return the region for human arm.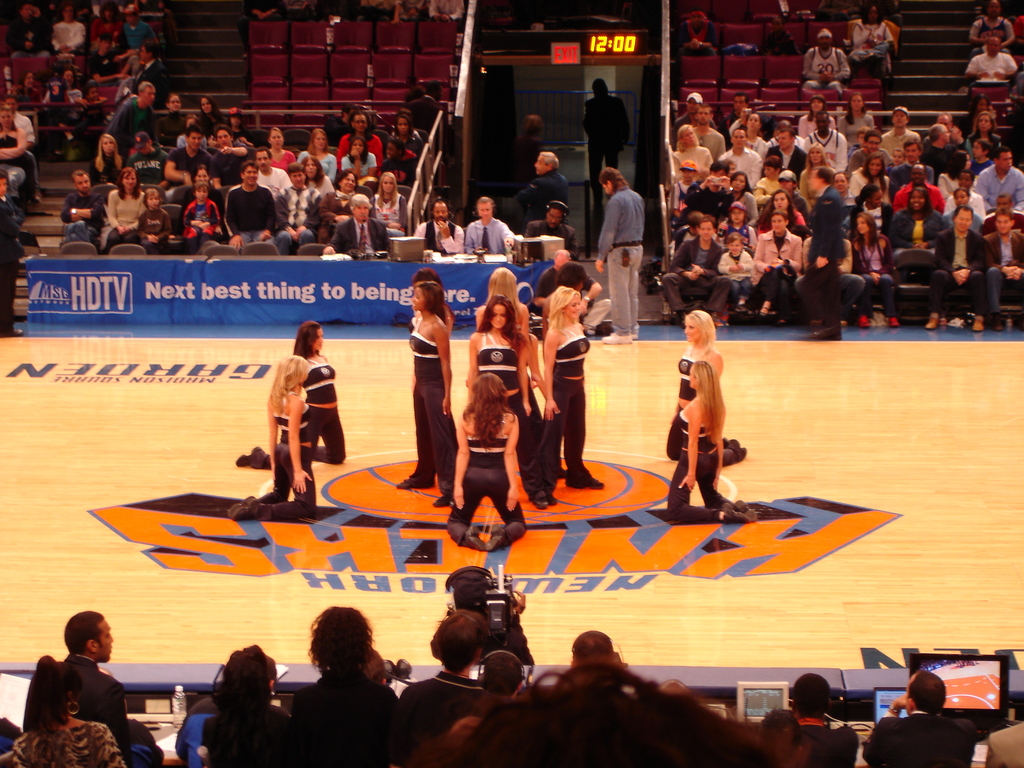
472:305:481:331.
